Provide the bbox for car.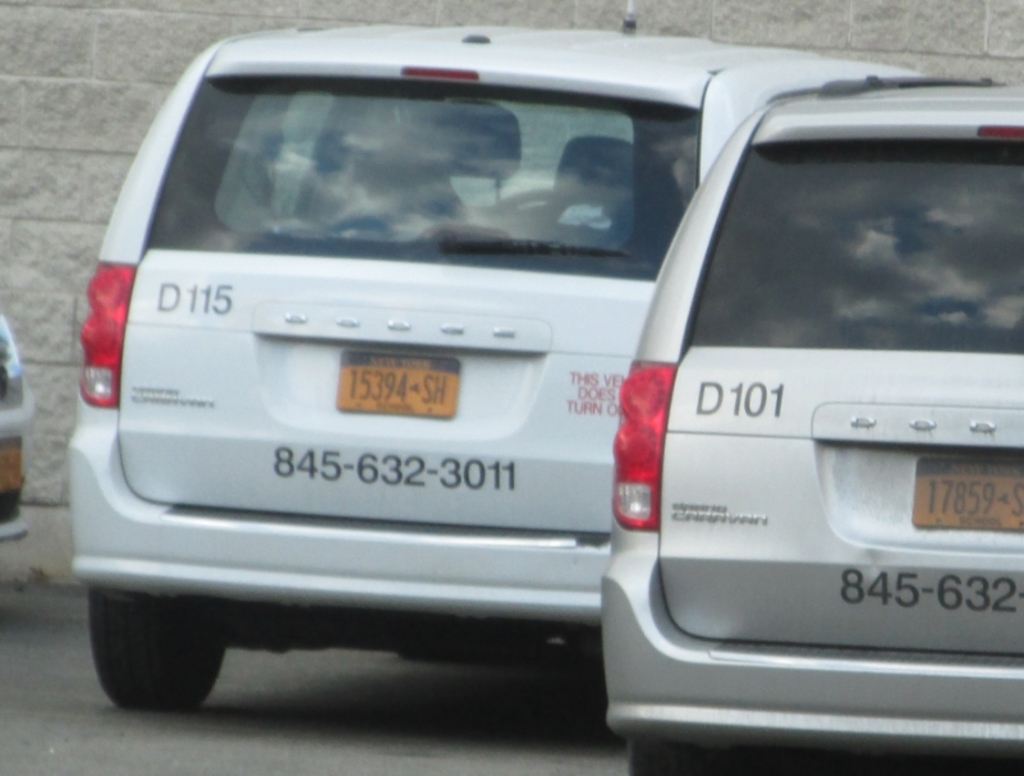
bbox=[0, 299, 23, 545].
